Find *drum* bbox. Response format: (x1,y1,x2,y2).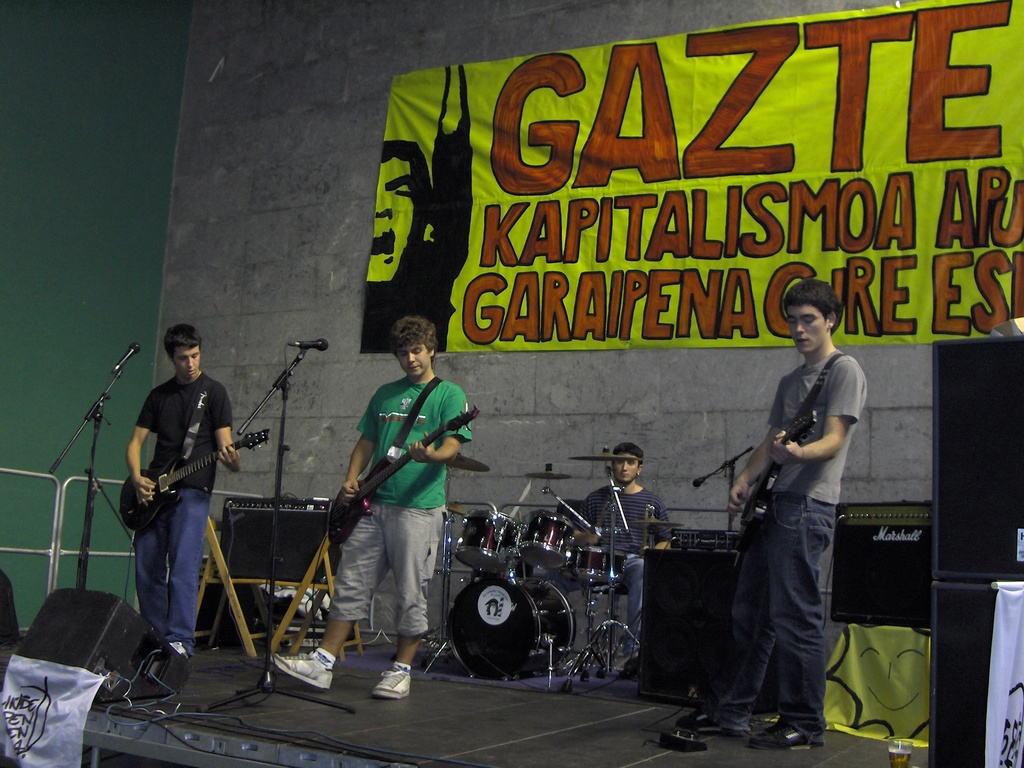
(454,511,523,575).
